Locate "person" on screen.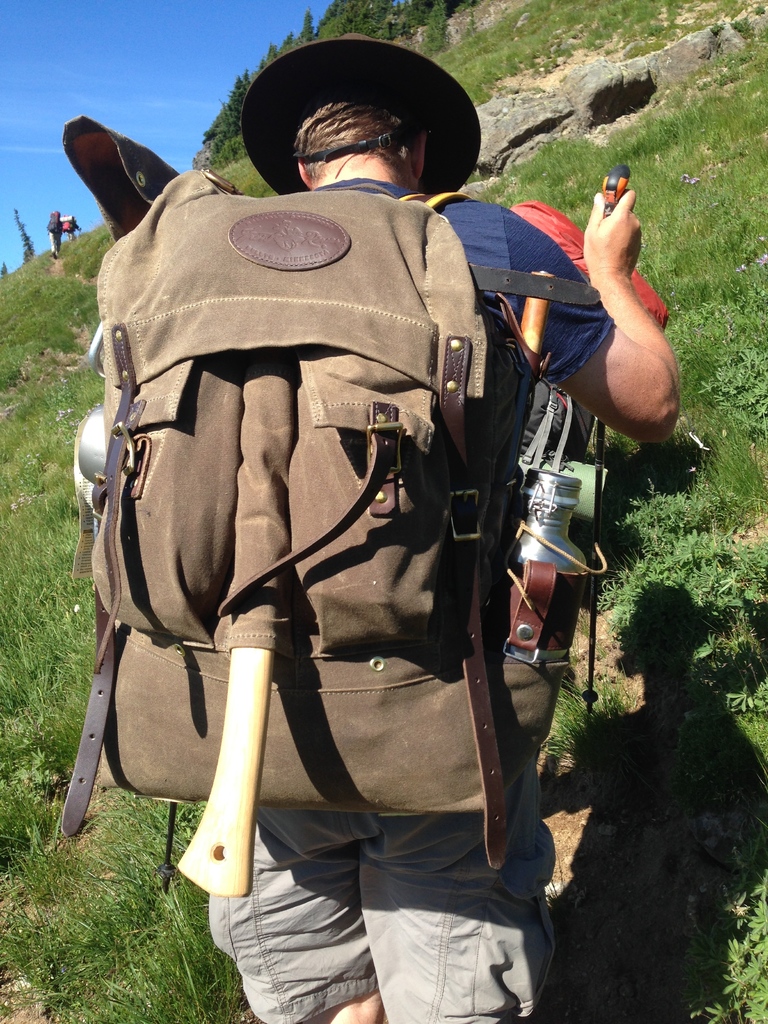
On screen at pyautogui.locateOnScreen(102, 57, 611, 988).
